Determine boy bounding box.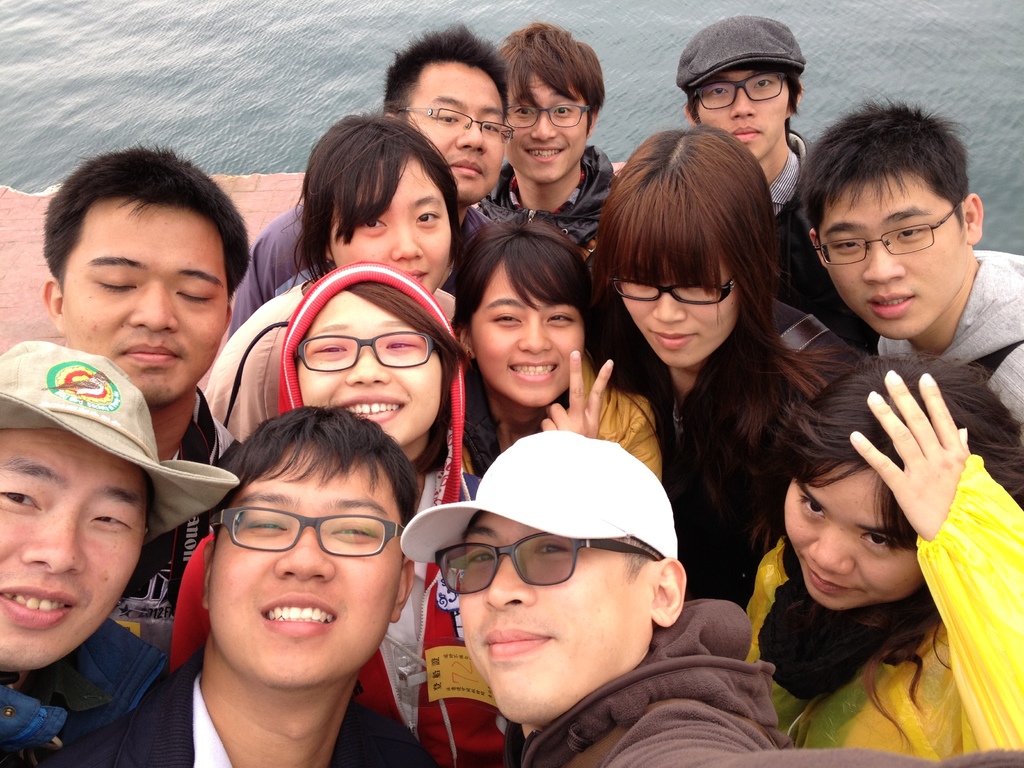
Determined: 677,13,878,353.
